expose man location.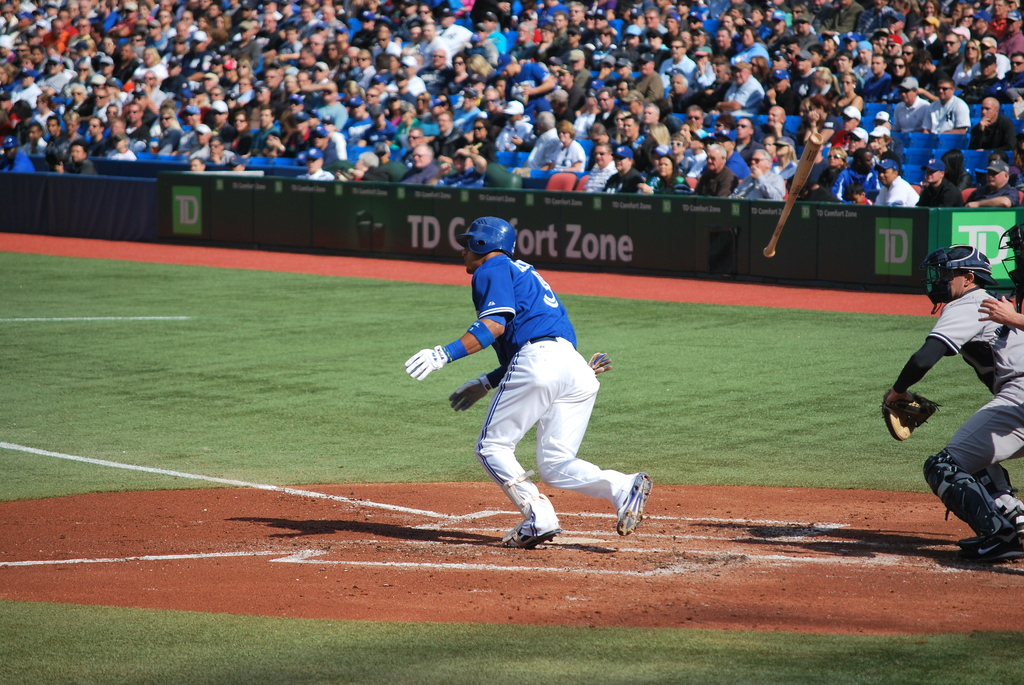
Exposed at [x1=689, y1=101, x2=708, y2=138].
